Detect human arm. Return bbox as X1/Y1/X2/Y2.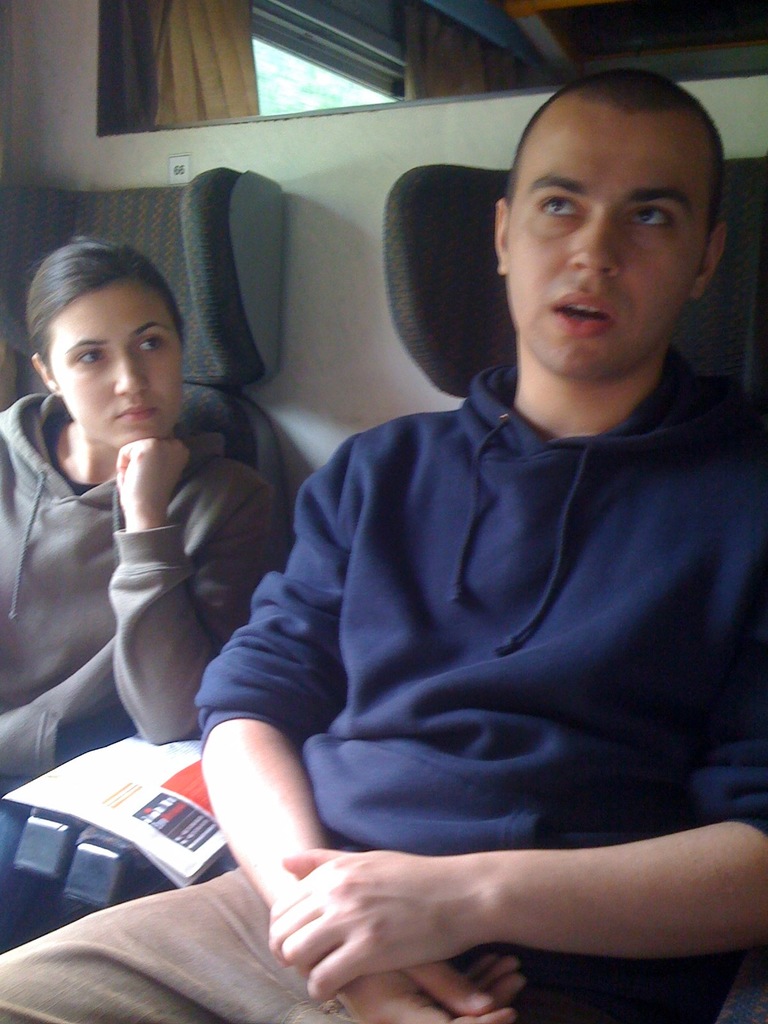
180/428/539/1023.
